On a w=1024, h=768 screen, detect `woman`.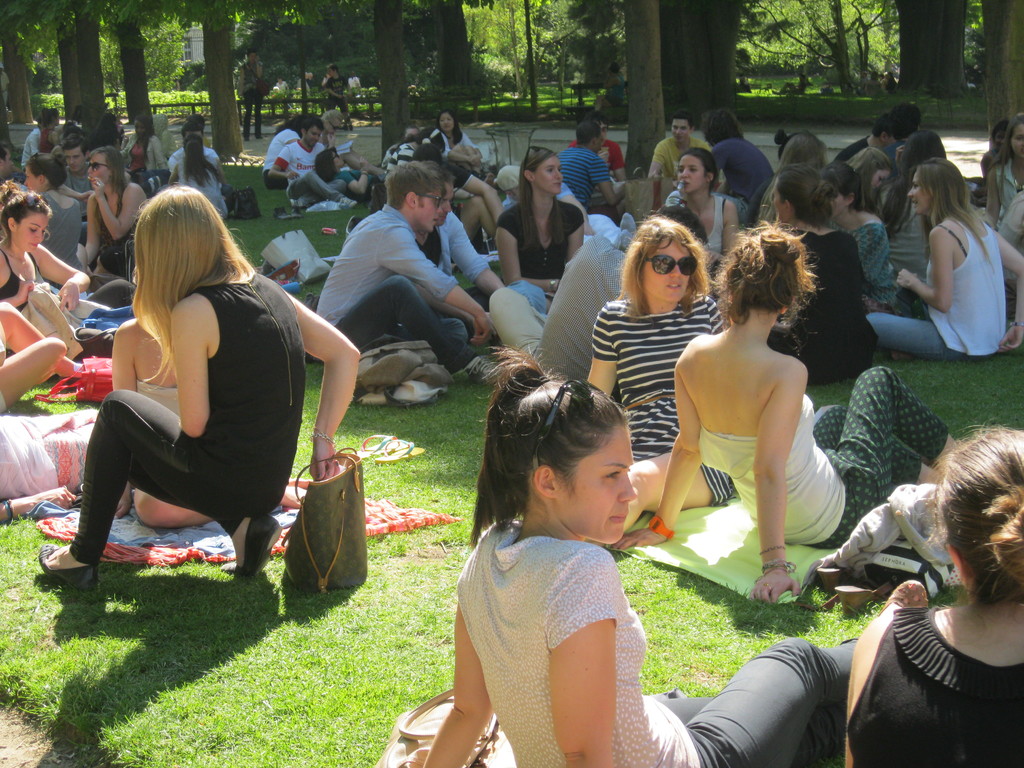
l=38, t=182, r=359, b=596.
